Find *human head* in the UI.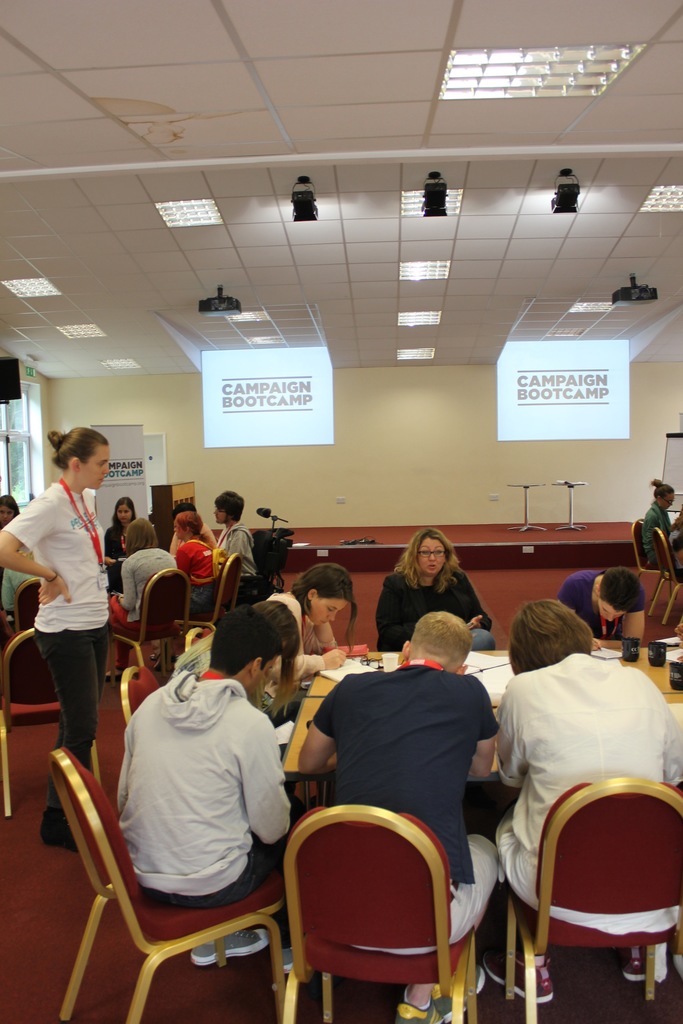
UI element at (400,611,470,672).
